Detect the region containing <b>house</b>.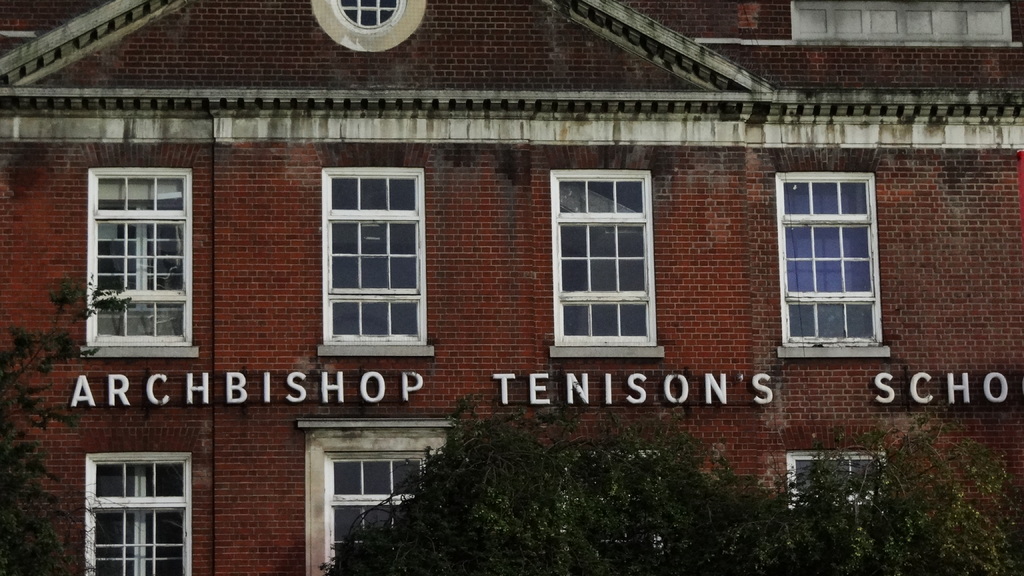
57, 20, 920, 564.
